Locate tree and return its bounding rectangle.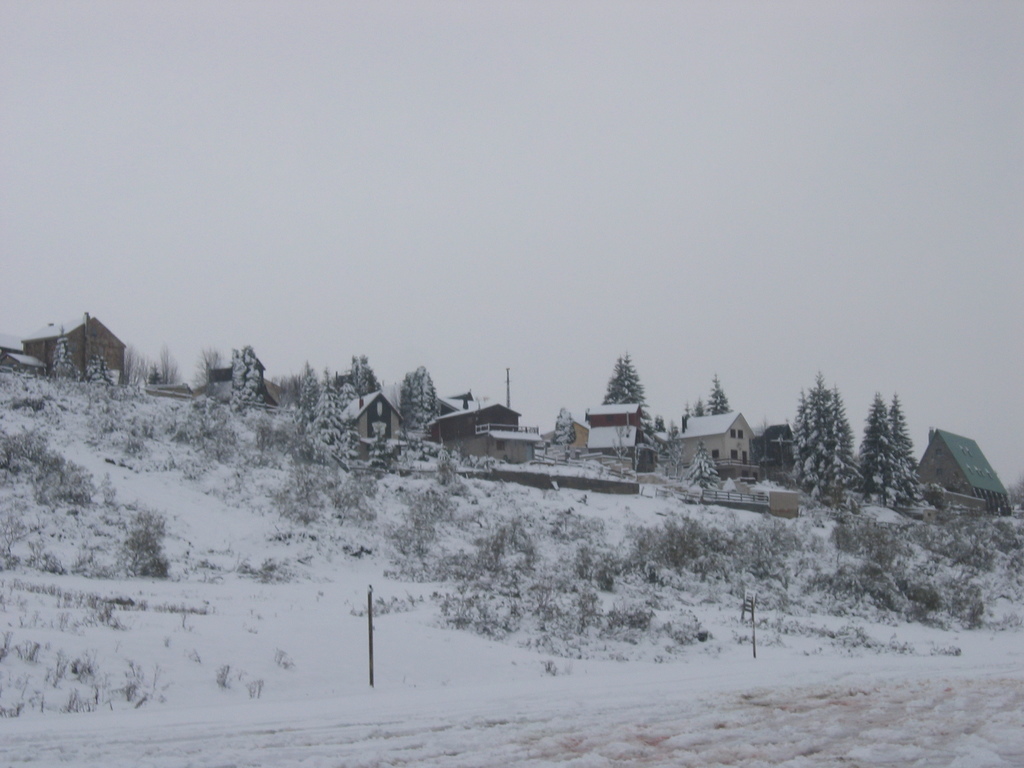
left=888, top=392, right=922, bottom=505.
